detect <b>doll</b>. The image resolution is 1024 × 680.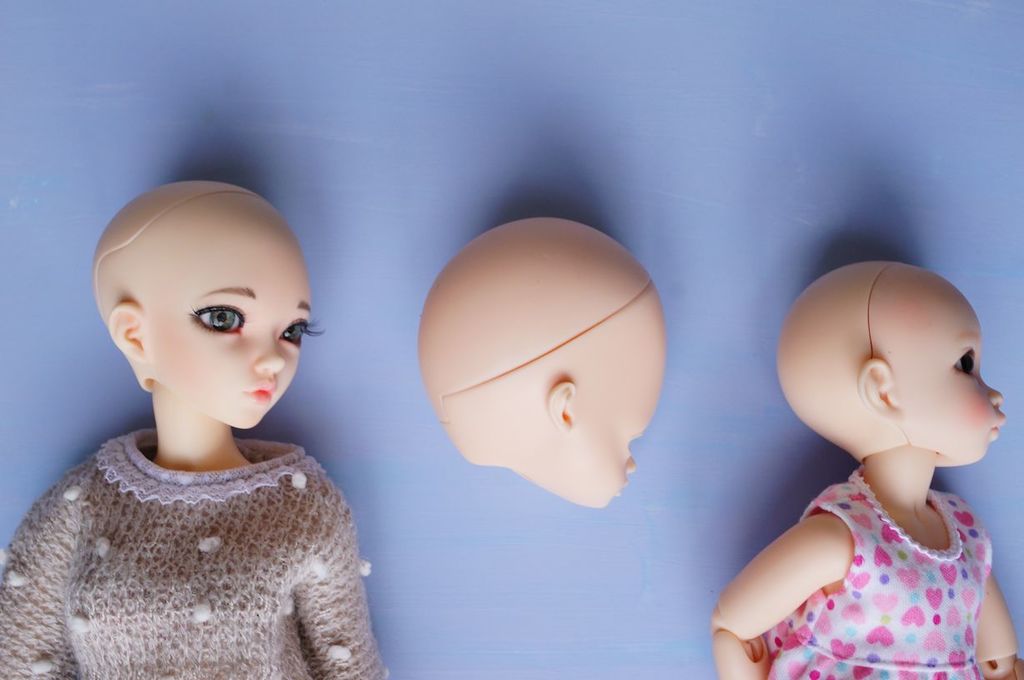
bbox(427, 213, 667, 511).
